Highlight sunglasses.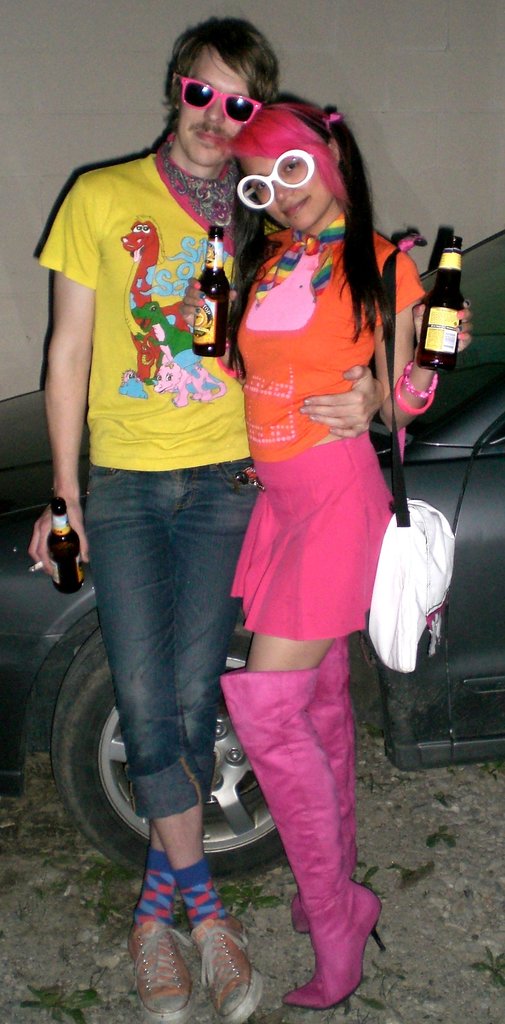
Highlighted region: 173,76,262,122.
